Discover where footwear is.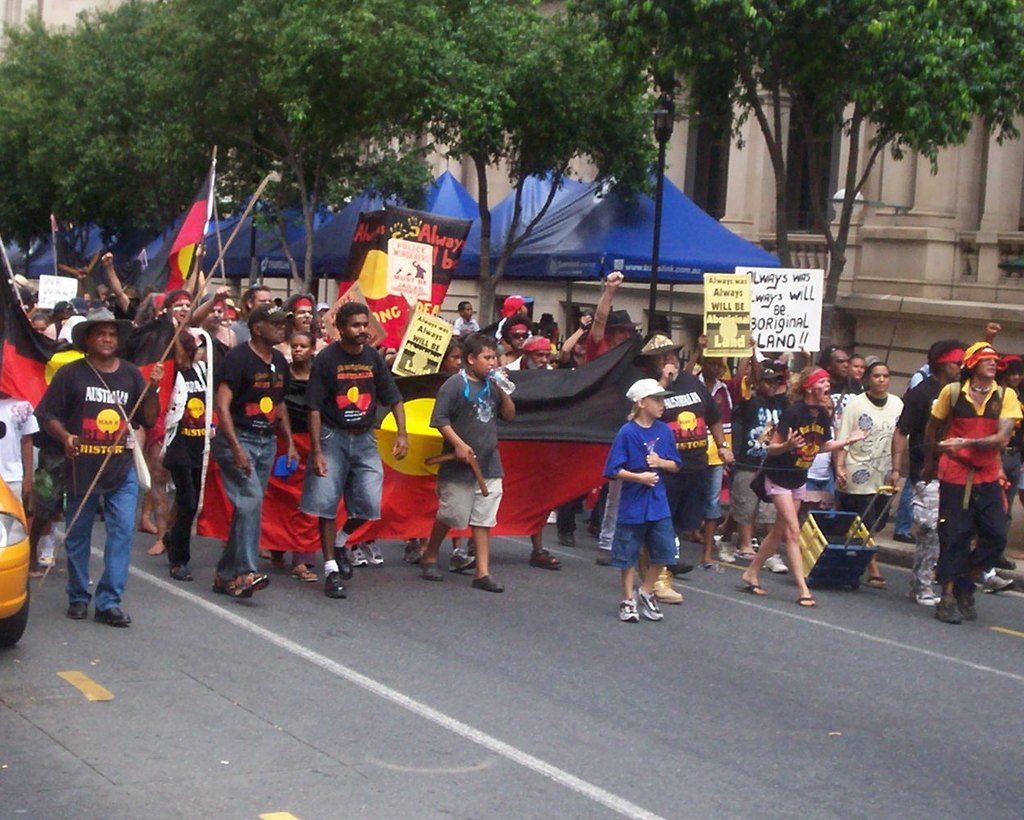
Discovered at [x1=236, y1=566, x2=272, y2=595].
